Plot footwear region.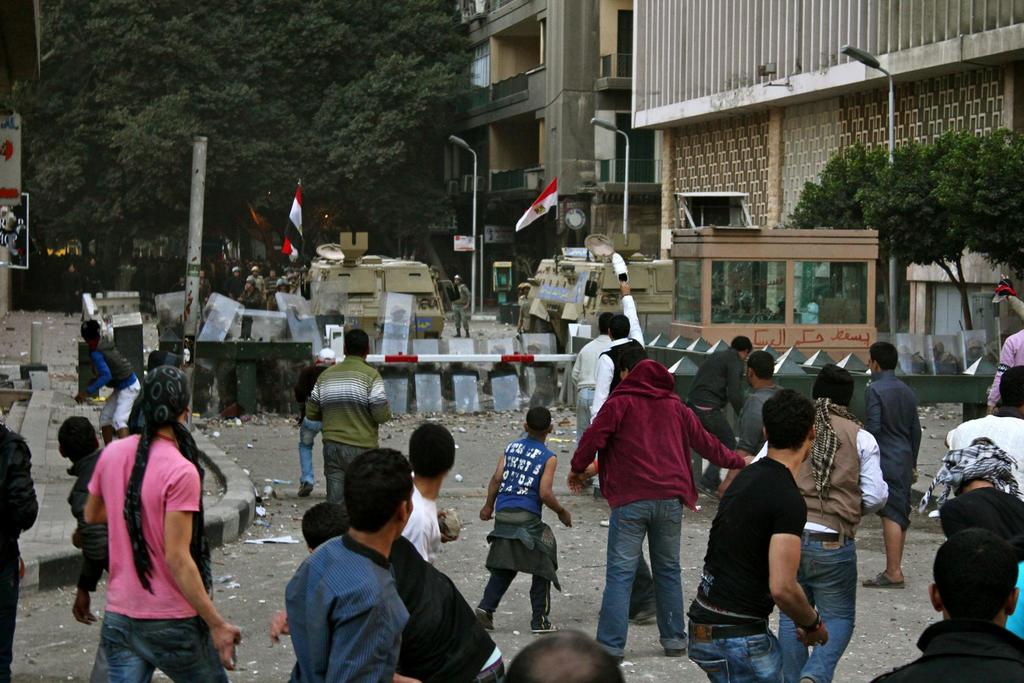
Plotted at x1=476, y1=611, x2=499, y2=630.
